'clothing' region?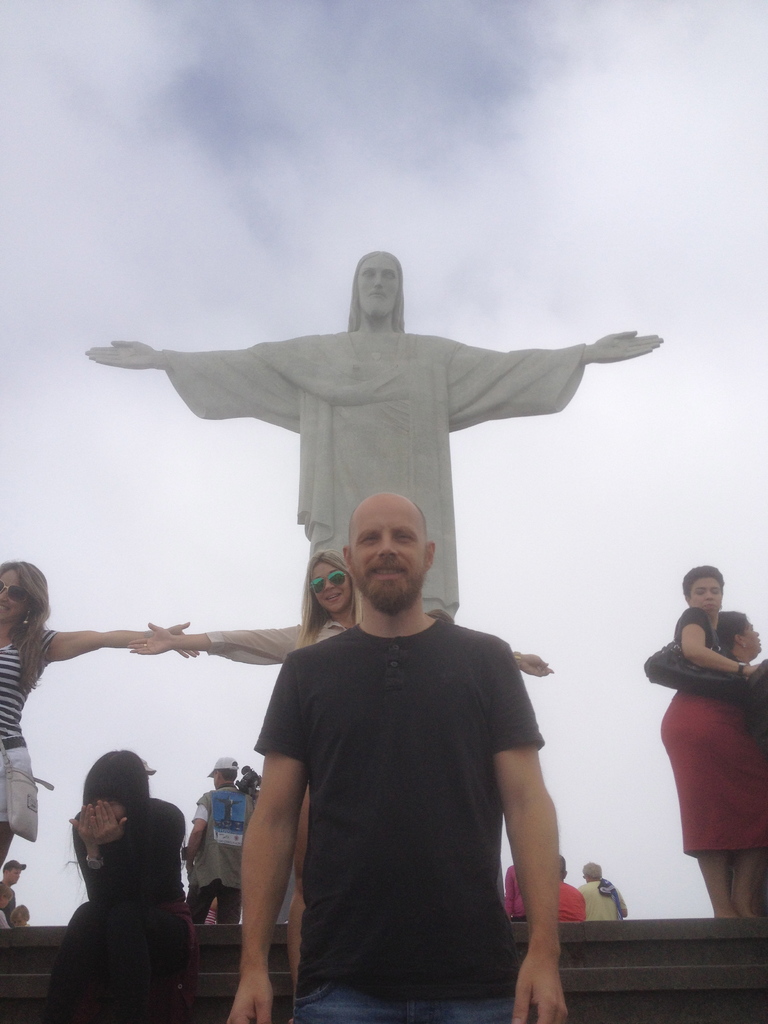
<box>205,617,344,659</box>
